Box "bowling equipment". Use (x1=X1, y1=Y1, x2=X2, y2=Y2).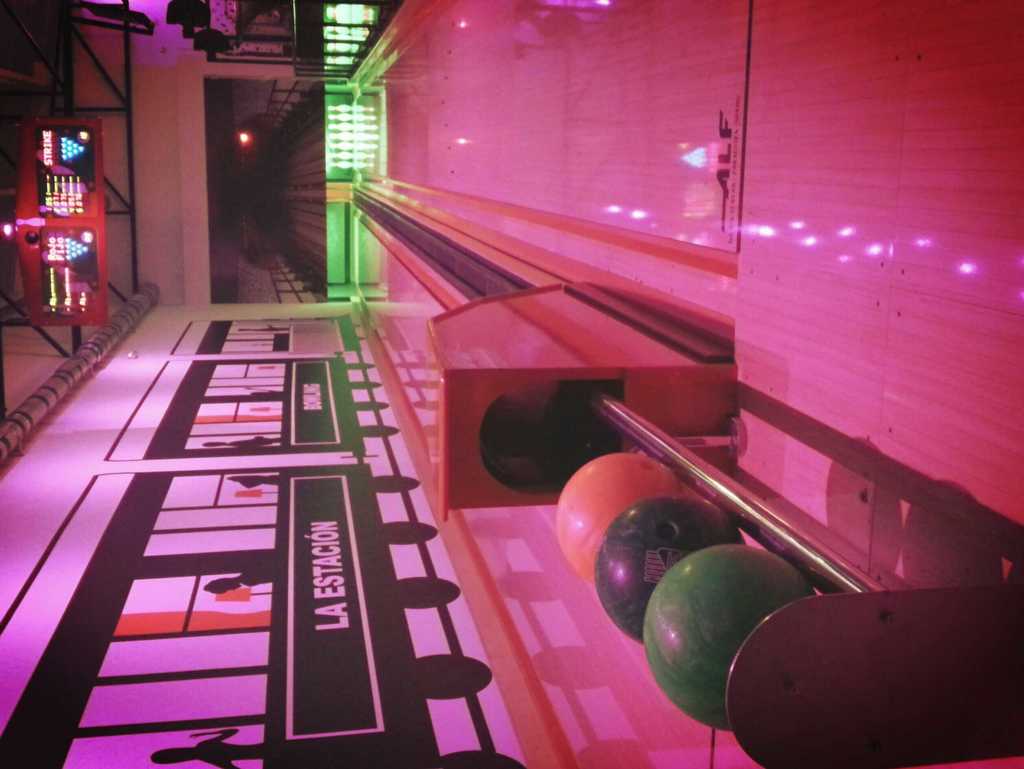
(x1=556, y1=462, x2=685, y2=578).
